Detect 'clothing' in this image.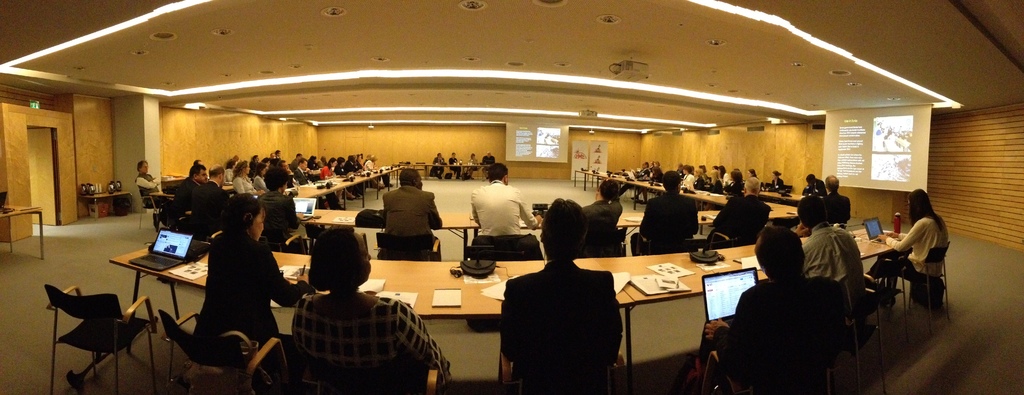
Detection: left=467, top=179, right=542, bottom=230.
